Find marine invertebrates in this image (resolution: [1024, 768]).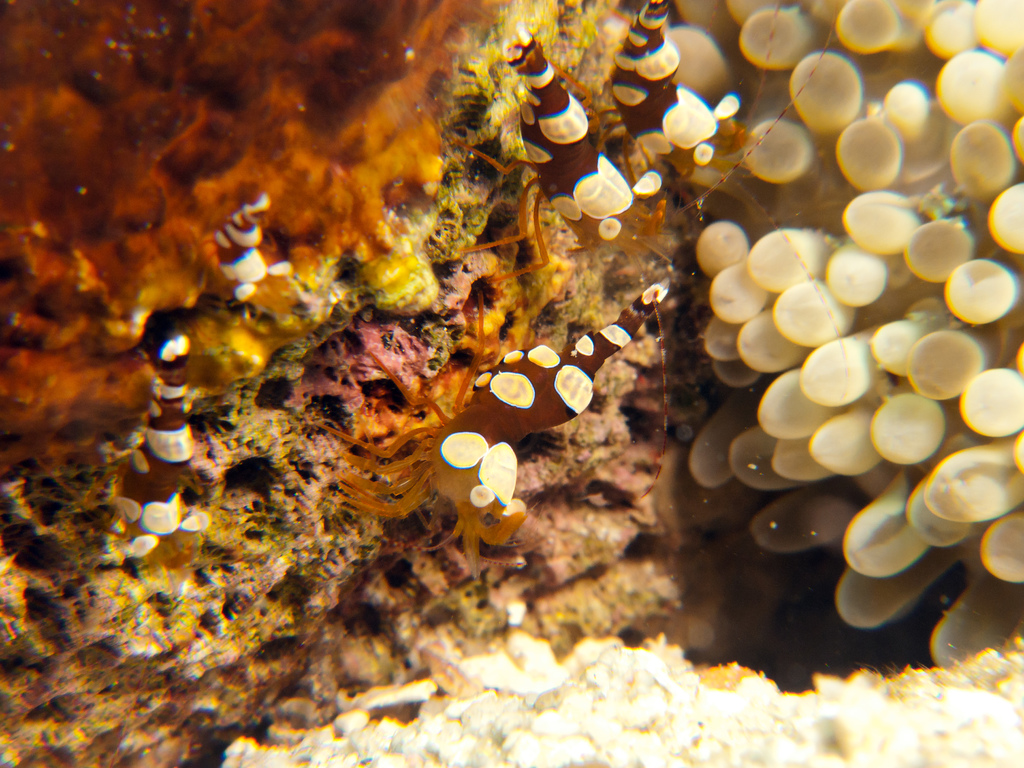
Rect(595, 0, 1023, 675).
